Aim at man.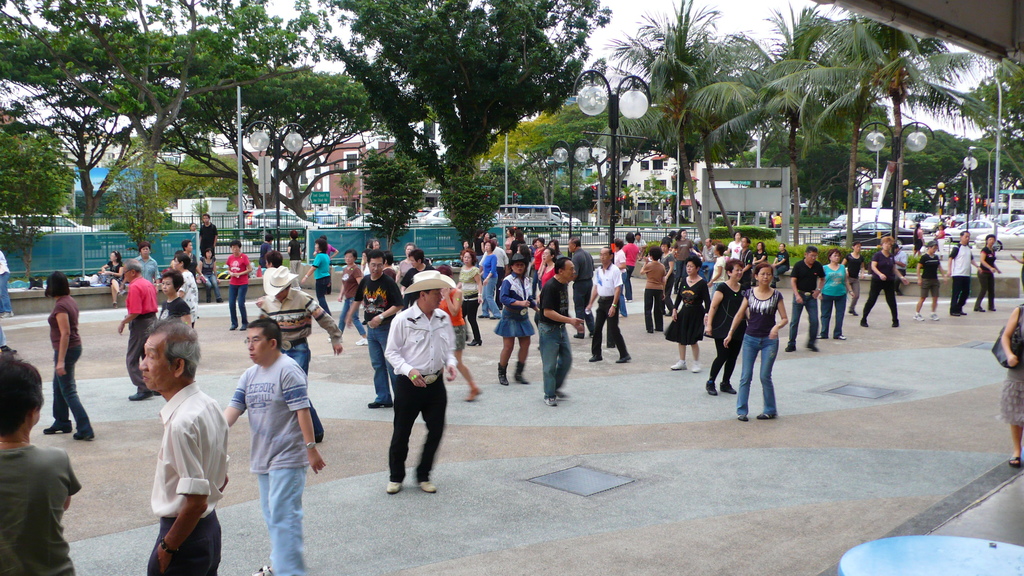
Aimed at bbox=(253, 264, 342, 447).
